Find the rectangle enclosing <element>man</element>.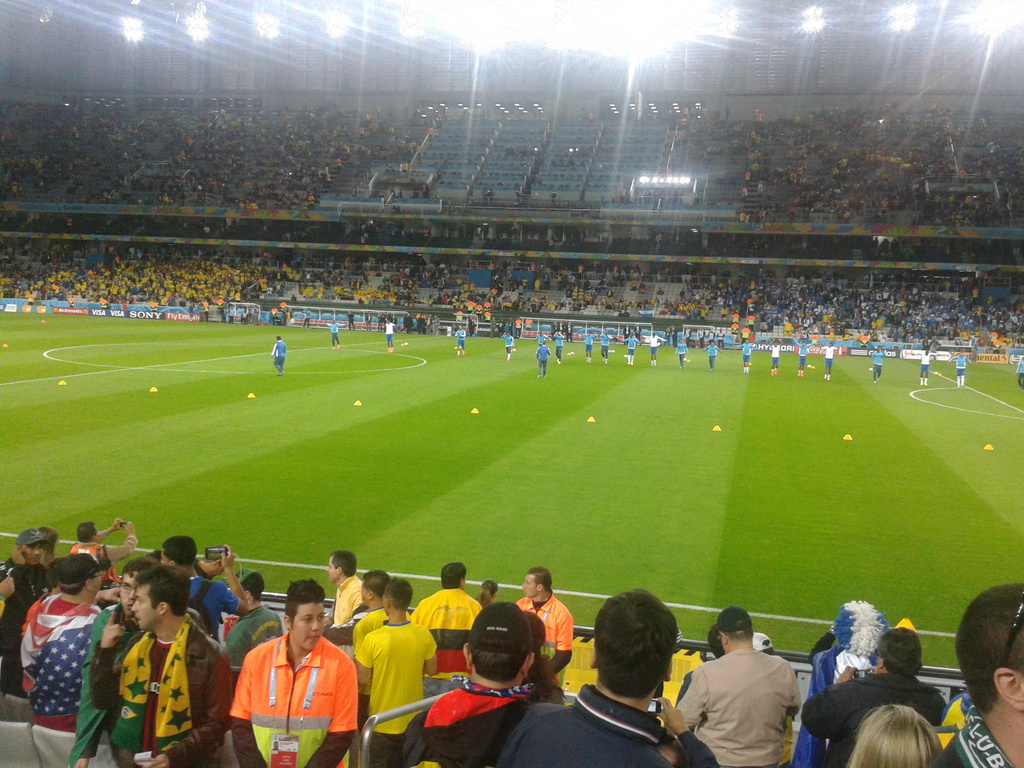
(x1=673, y1=337, x2=690, y2=370).
